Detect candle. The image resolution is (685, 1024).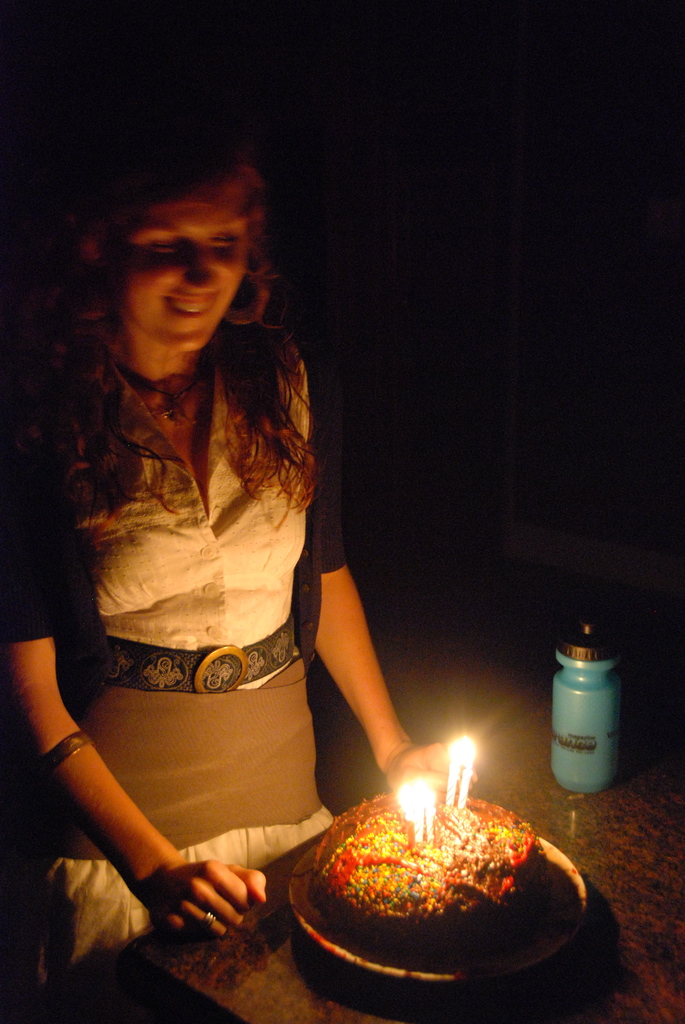
(left=425, top=787, right=436, bottom=837).
